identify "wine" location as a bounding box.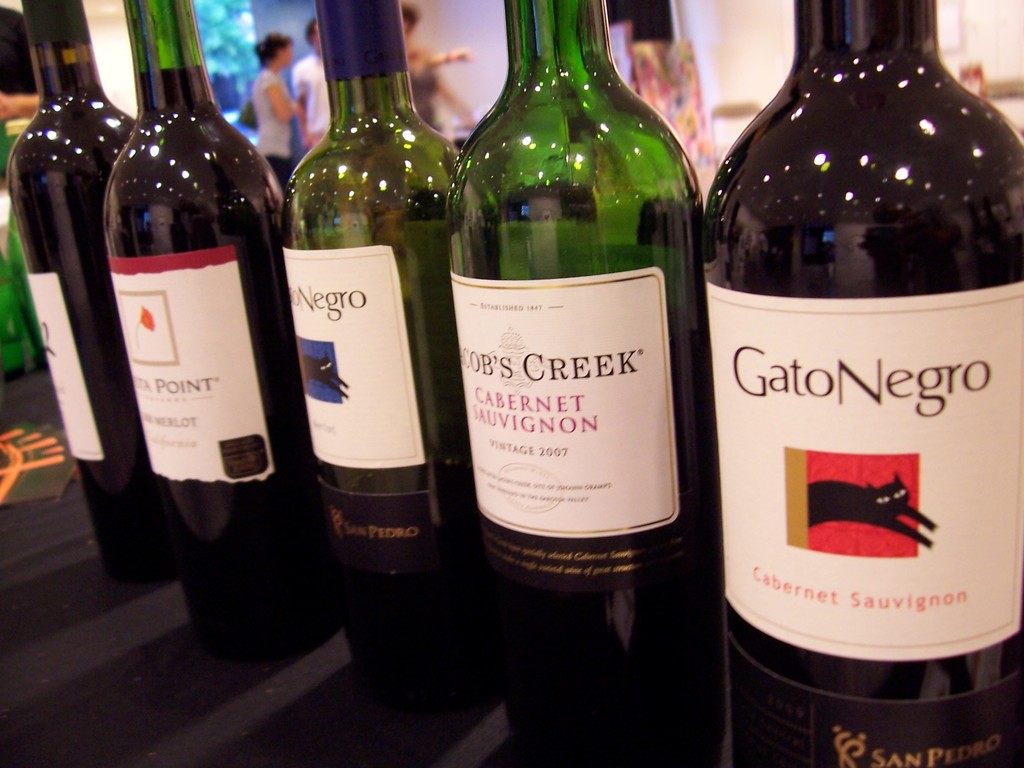
[6, 0, 174, 591].
